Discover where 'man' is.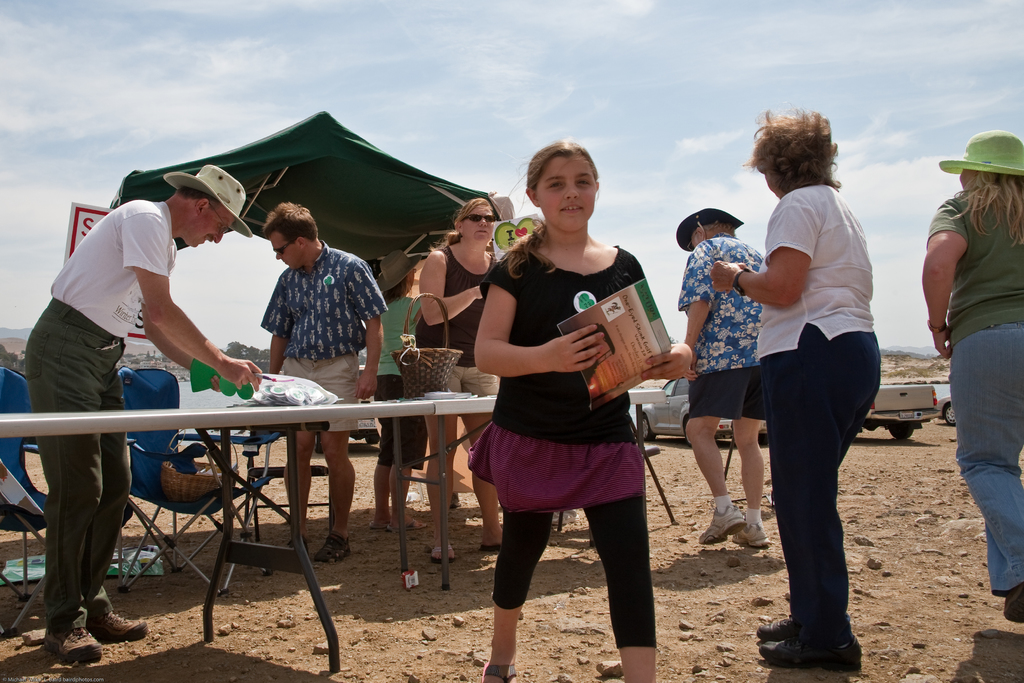
Discovered at bbox(673, 206, 795, 542).
